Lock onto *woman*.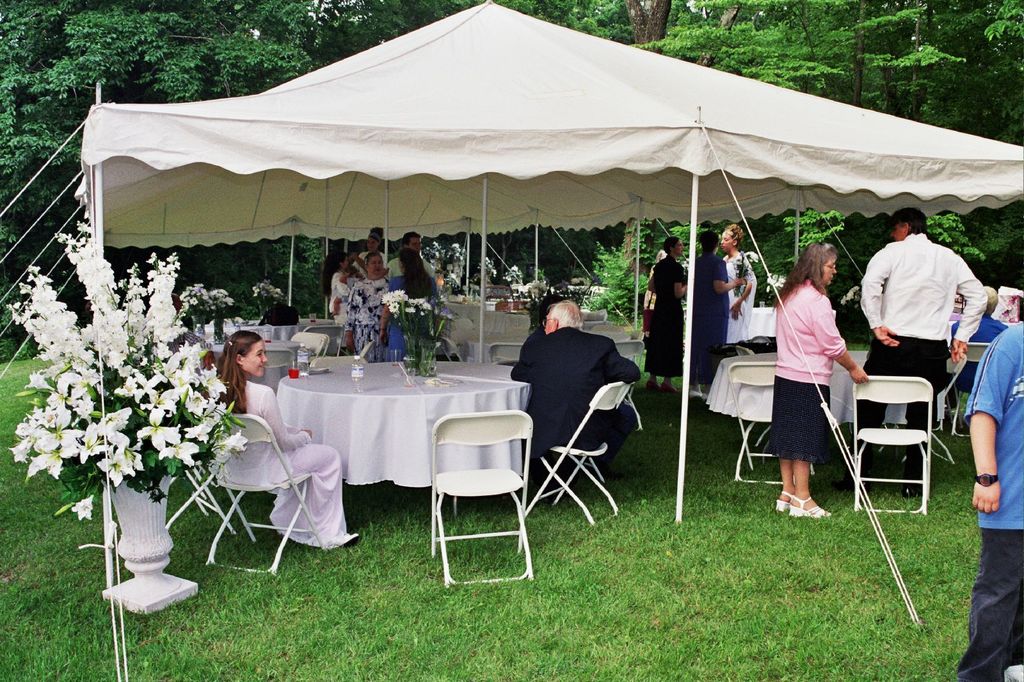
Locked: bbox(767, 217, 867, 532).
